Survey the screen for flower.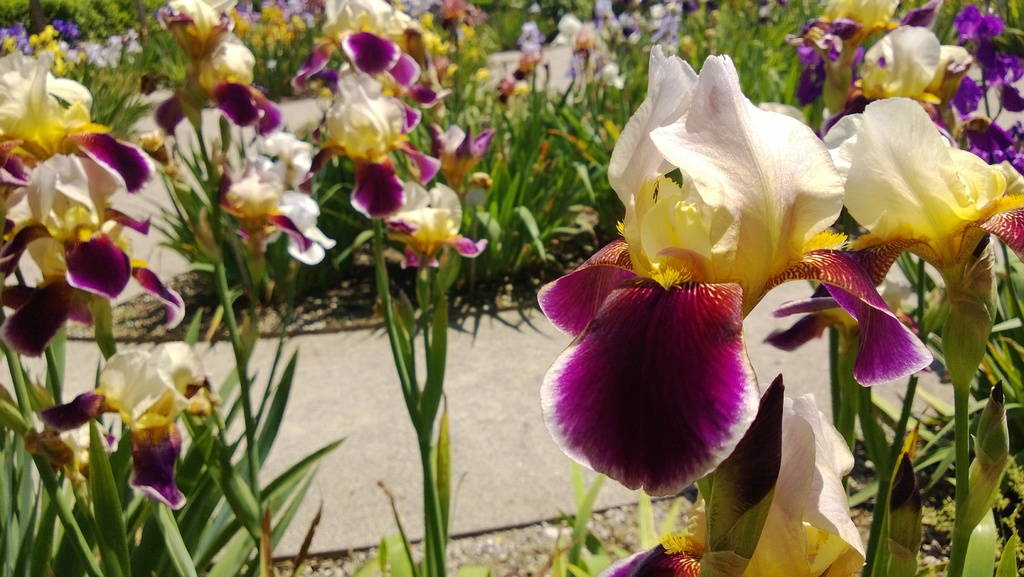
Survey found: select_region(0, 0, 525, 518).
